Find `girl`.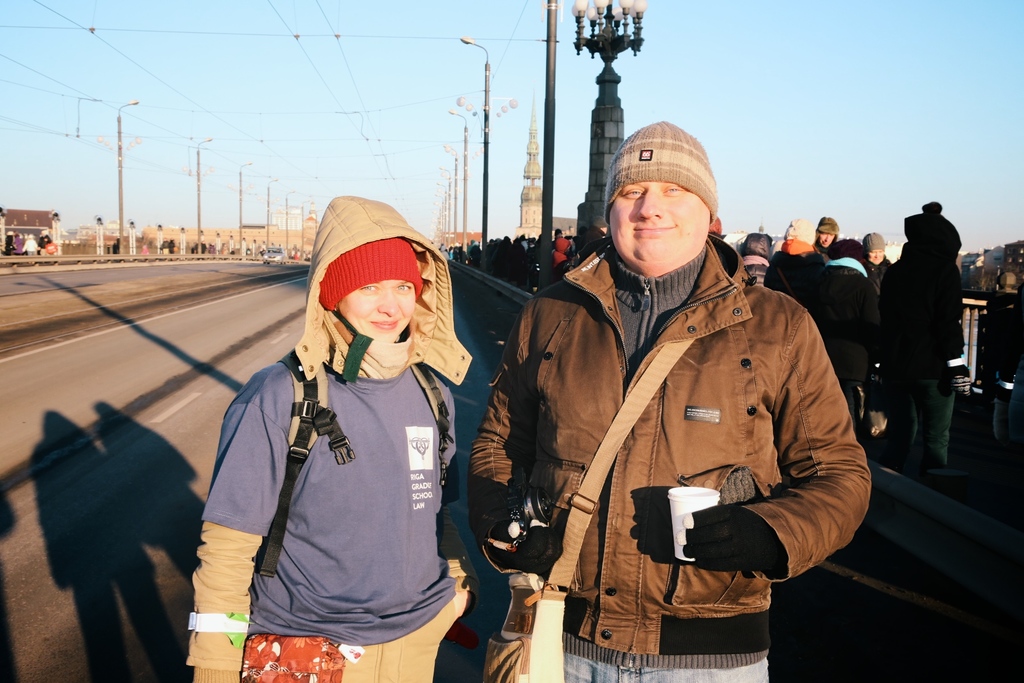
bbox=(188, 199, 480, 682).
